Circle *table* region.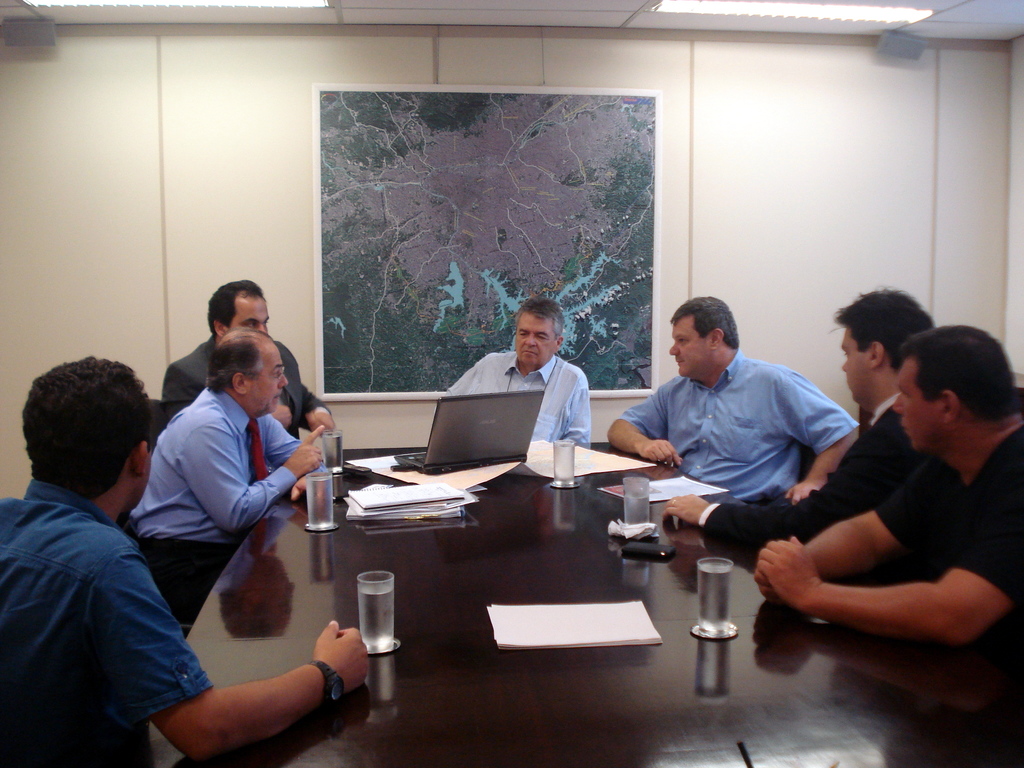
Region: (90, 440, 1023, 767).
